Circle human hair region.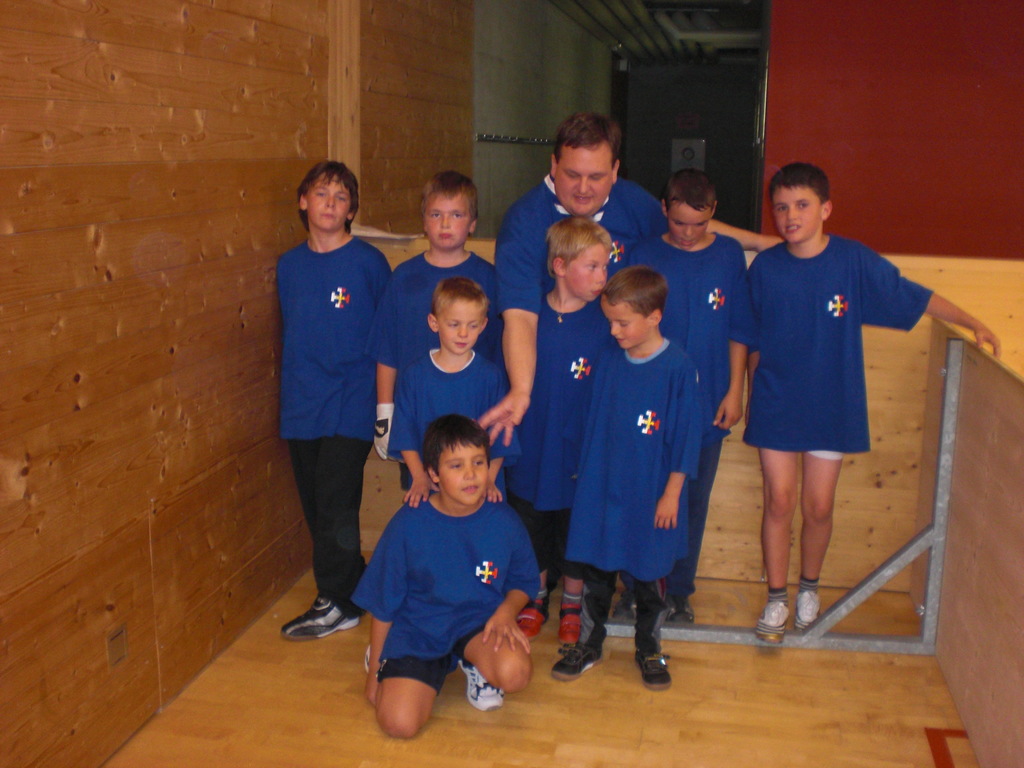
Region: <bbox>419, 170, 480, 225</bbox>.
